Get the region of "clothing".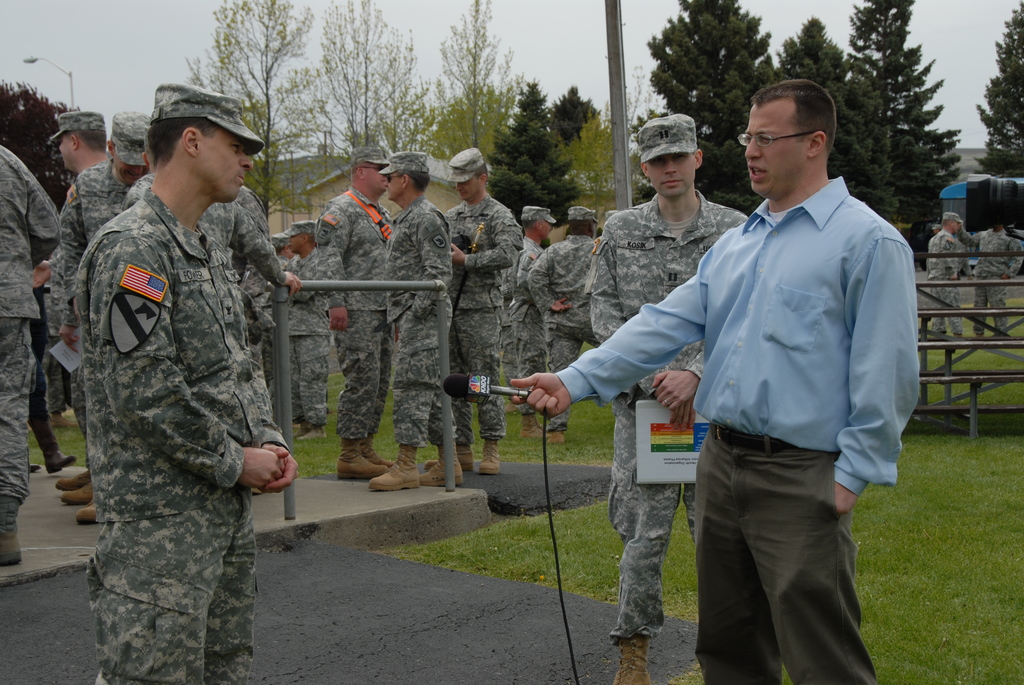
[582,196,745,649].
